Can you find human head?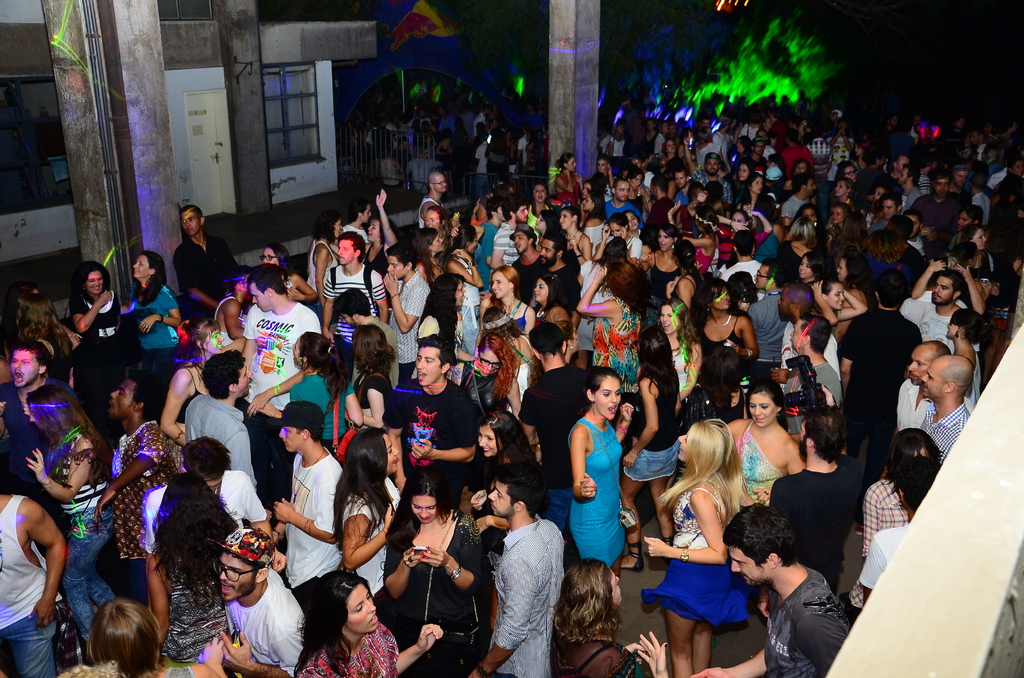
Yes, bounding box: {"left": 685, "top": 193, "right": 700, "bottom": 210}.
